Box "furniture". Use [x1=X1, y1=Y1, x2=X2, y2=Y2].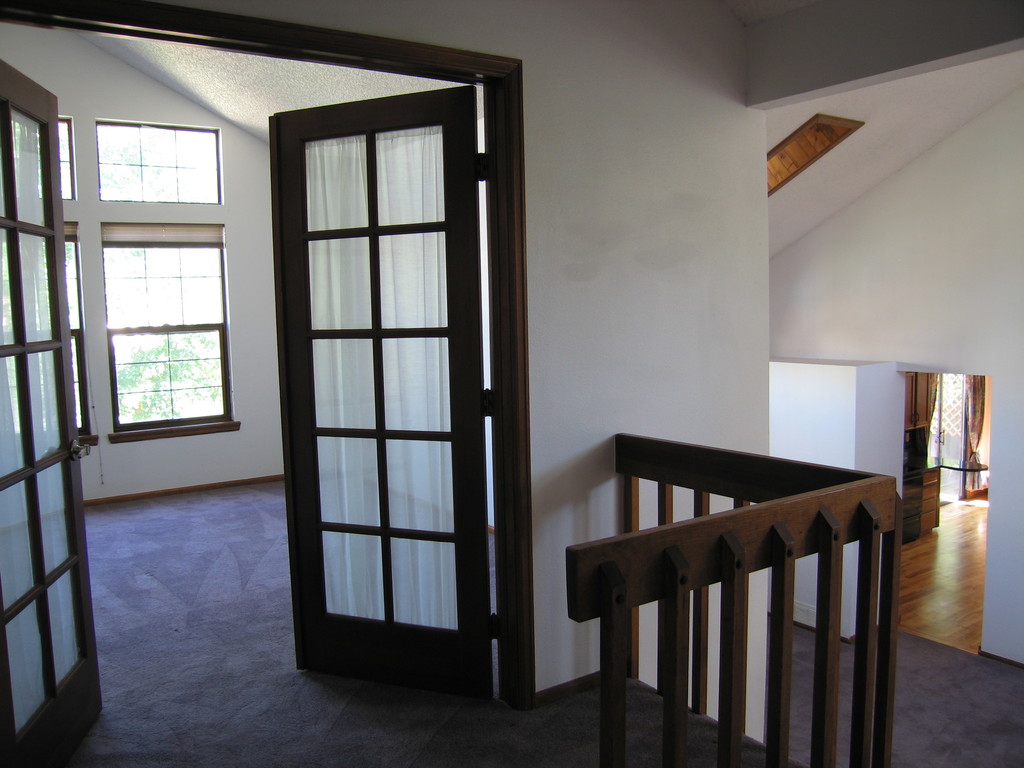
[x1=900, y1=452, x2=990, y2=542].
